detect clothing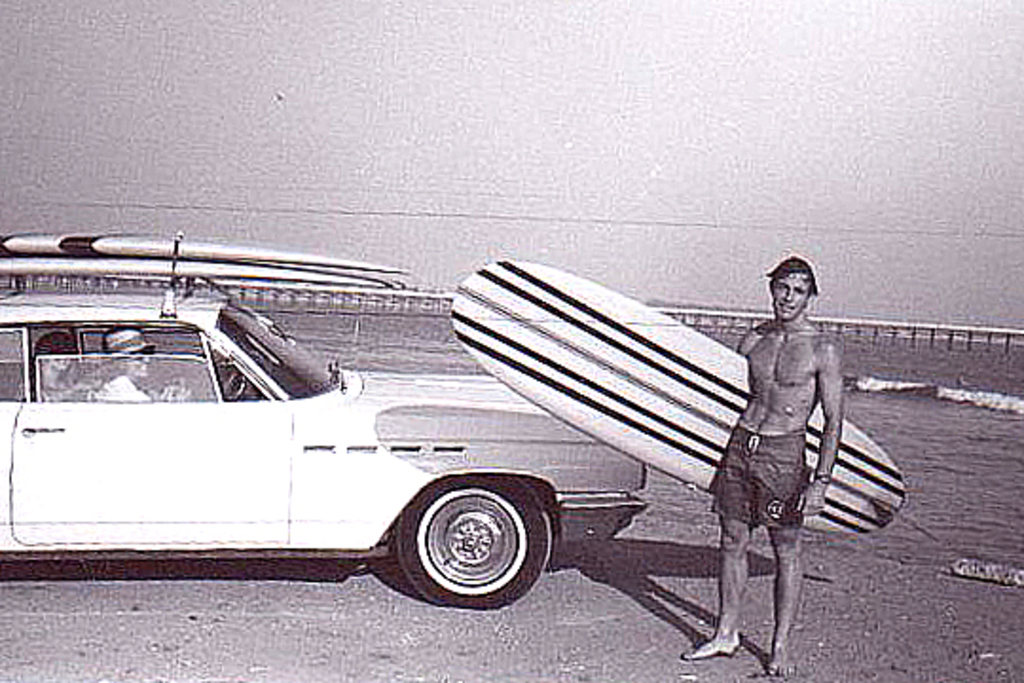
bbox(707, 423, 817, 539)
